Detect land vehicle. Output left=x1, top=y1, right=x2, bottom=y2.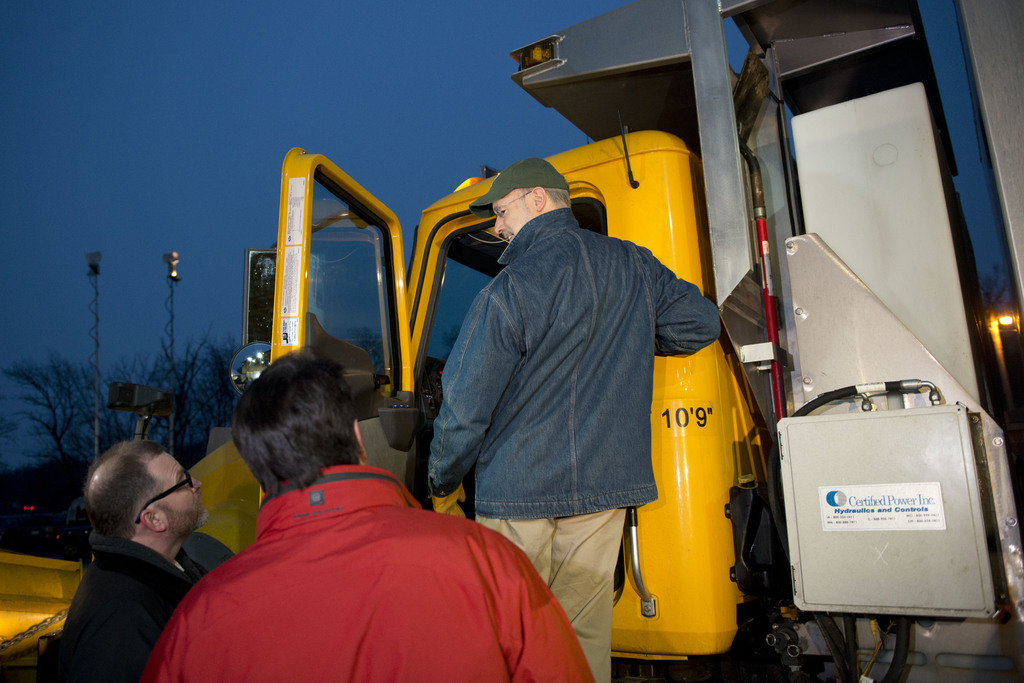
left=0, top=550, right=84, bottom=660.
